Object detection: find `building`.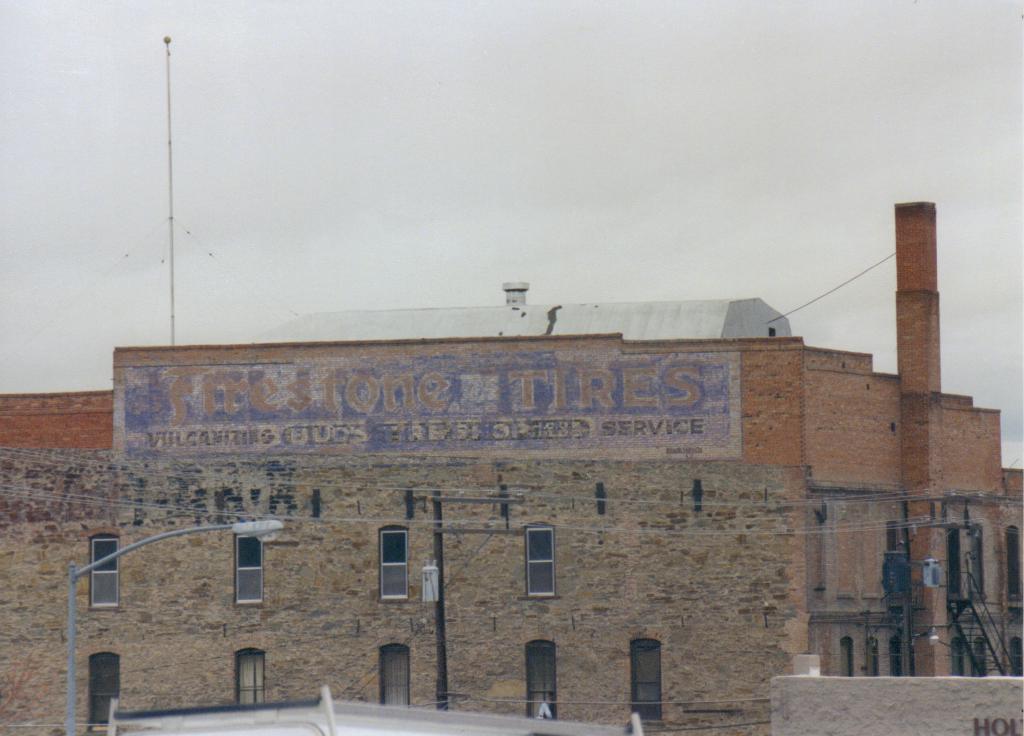
rect(1, 202, 1023, 733).
